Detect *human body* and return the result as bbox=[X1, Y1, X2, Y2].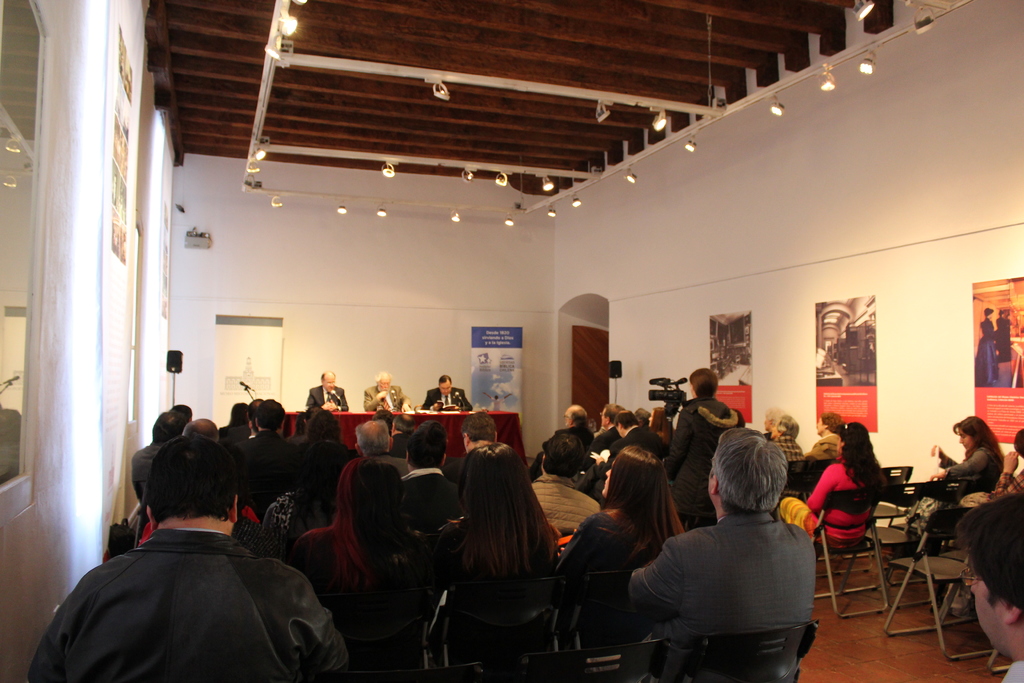
bbox=[1000, 659, 1023, 682].
